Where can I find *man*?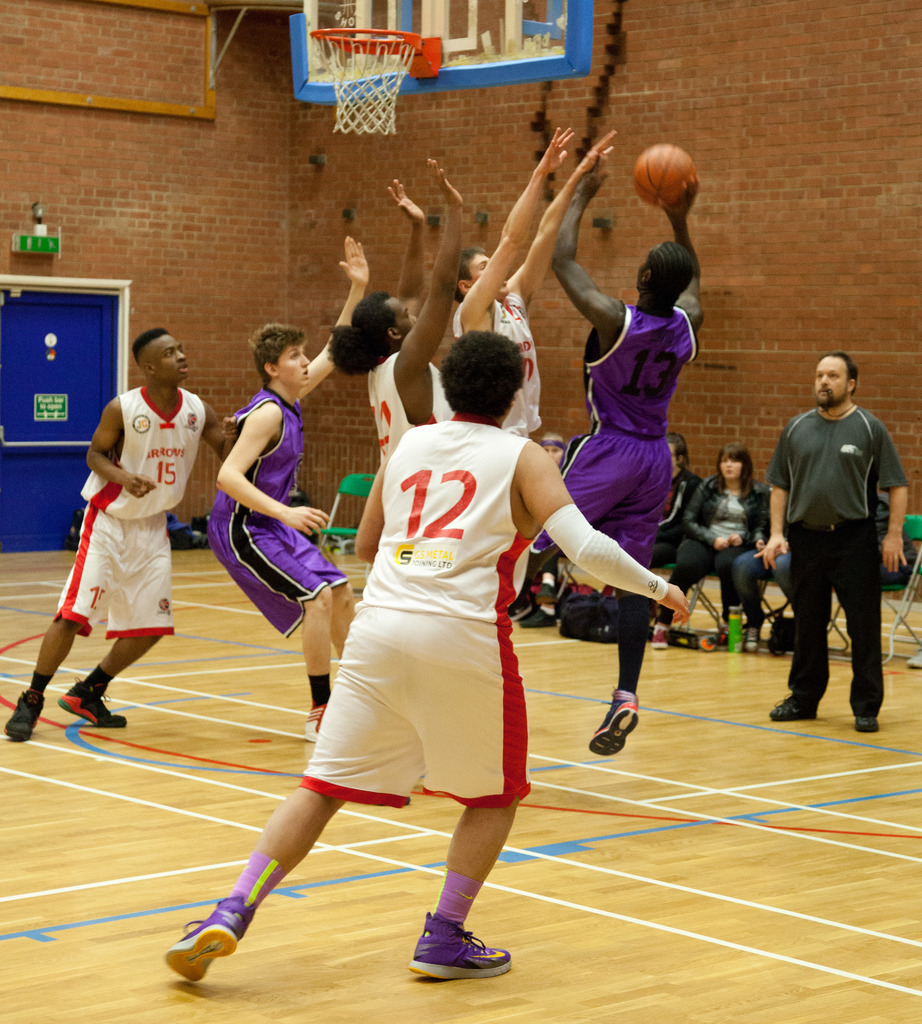
You can find it at box(775, 328, 909, 715).
